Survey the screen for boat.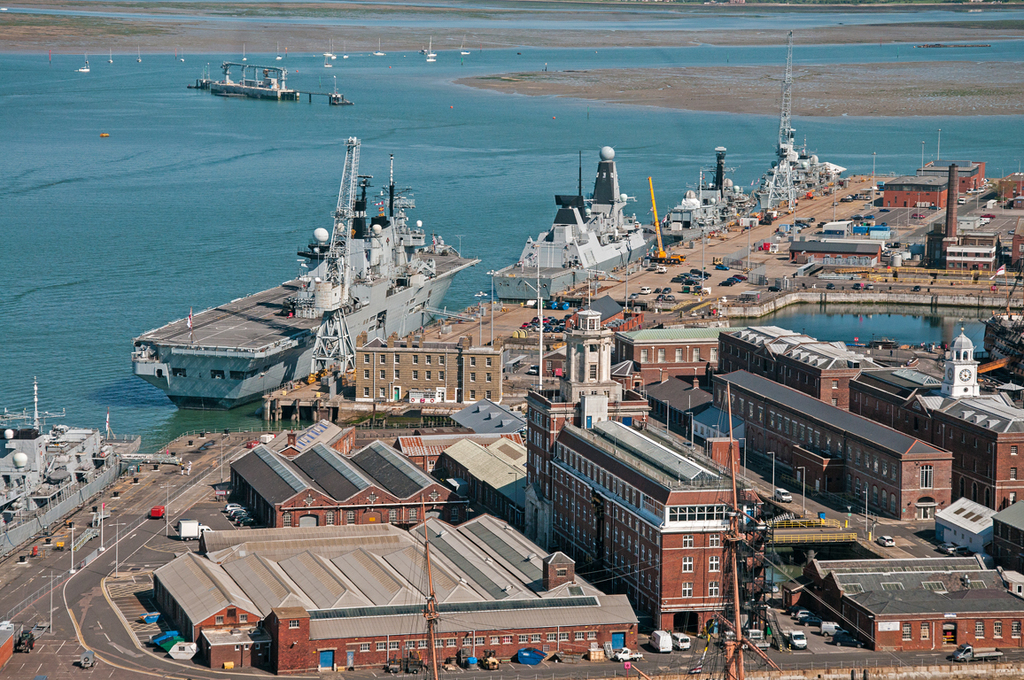
Survey found: {"left": 459, "top": 33, "right": 474, "bottom": 58}.
